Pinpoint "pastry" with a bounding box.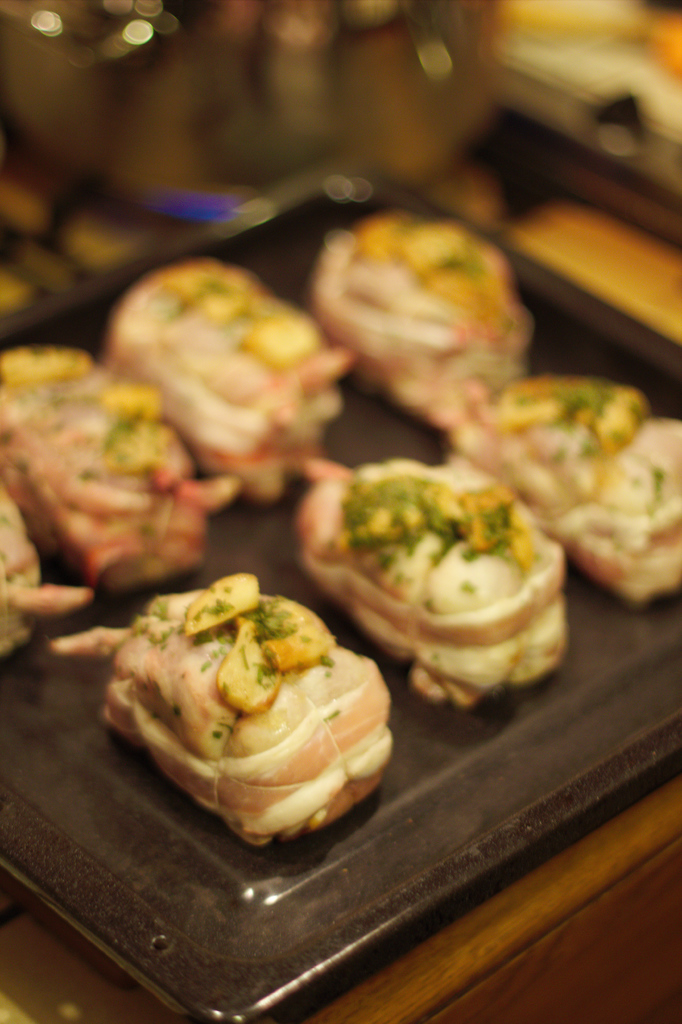
<bbox>0, 360, 239, 579</bbox>.
